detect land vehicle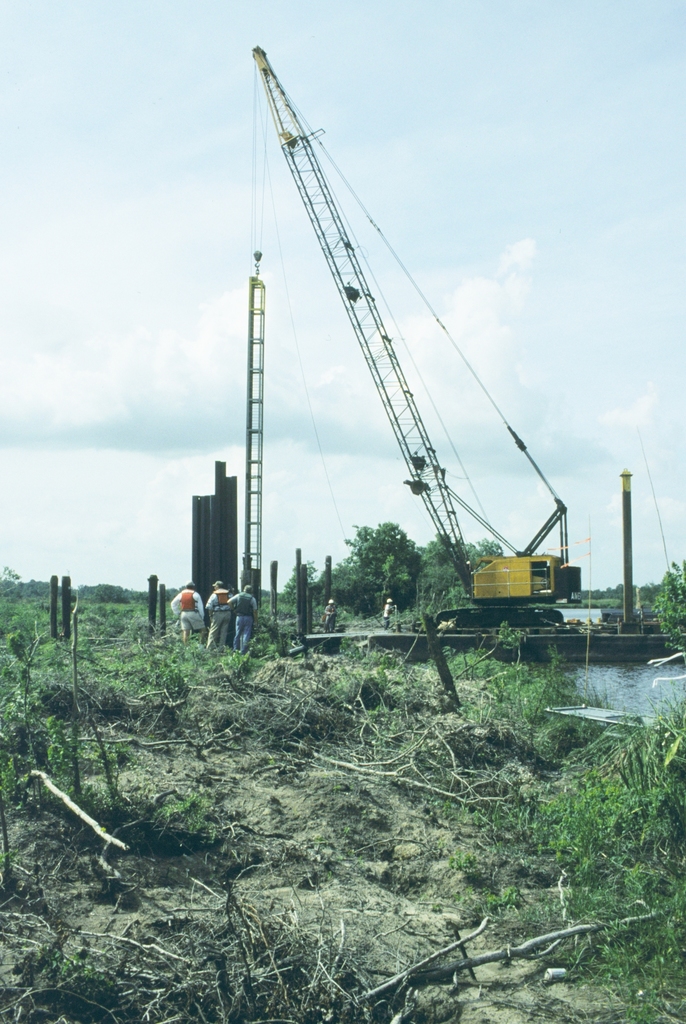
[250, 39, 589, 637]
